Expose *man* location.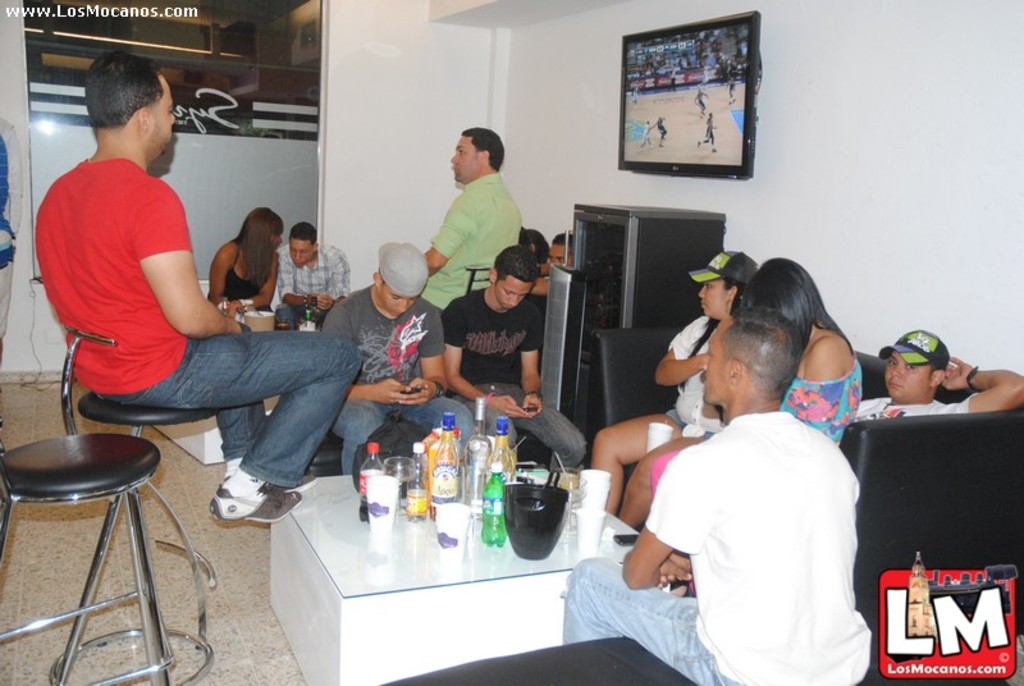
Exposed at x1=558 y1=301 x2=874 y2=685.
